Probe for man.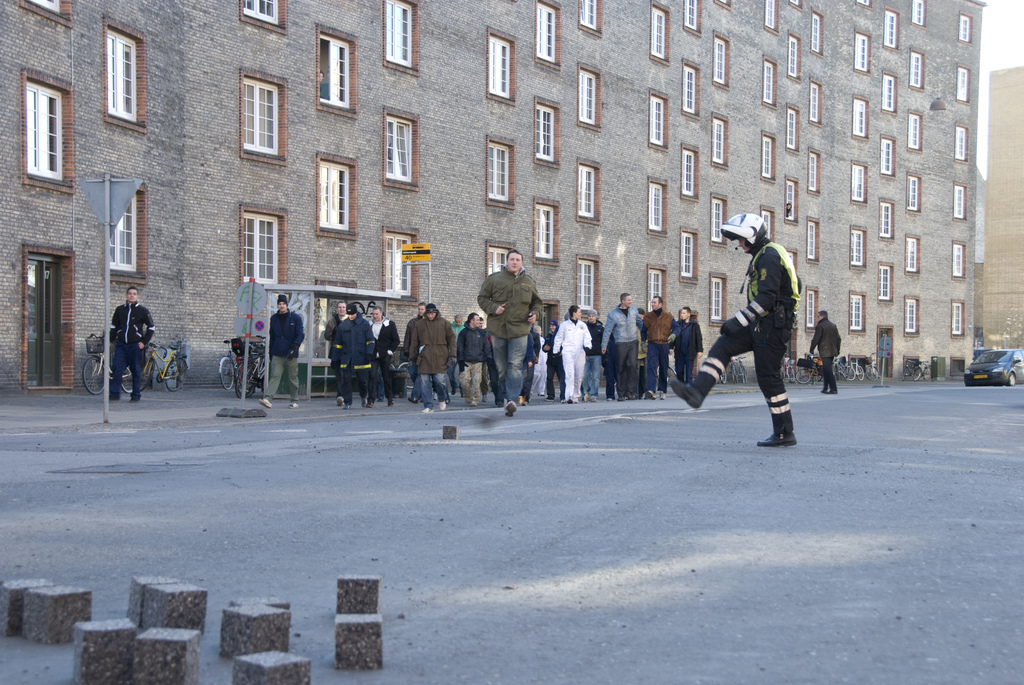
Probe result: 331 301 376 415.
